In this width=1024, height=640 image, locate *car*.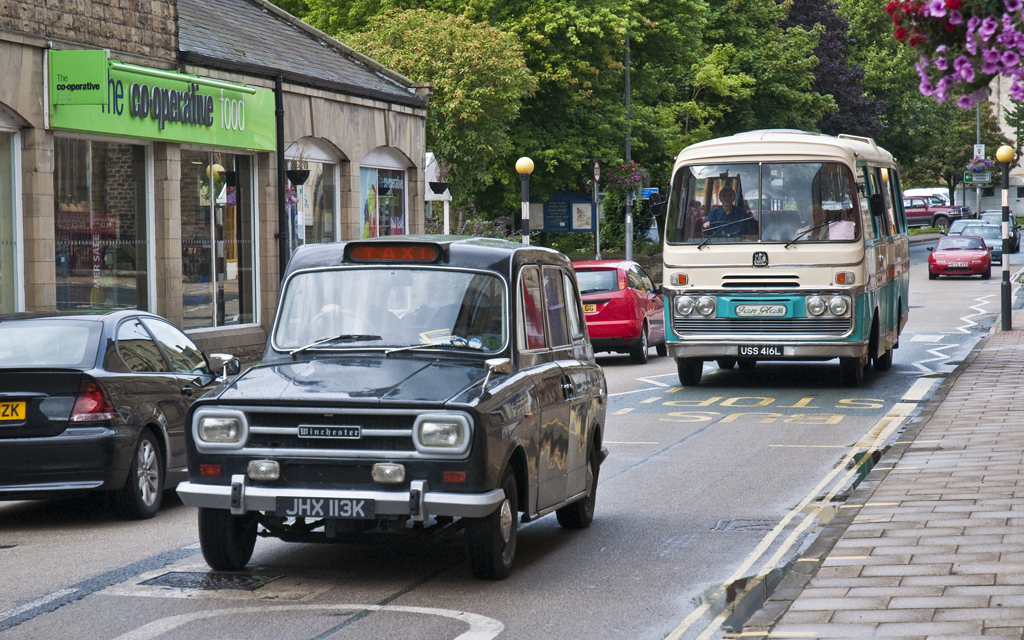
Bounding box: <bbox>178, 233, 602, 587</bbox>.
